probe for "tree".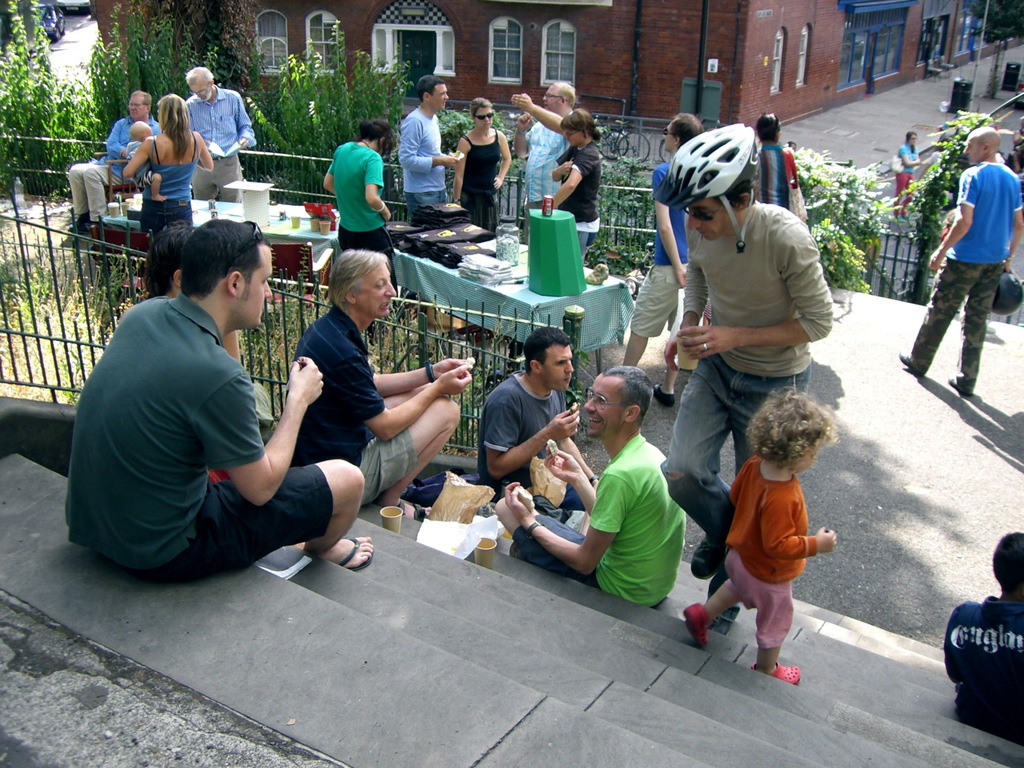
Probe result: 0/0/148/195.
